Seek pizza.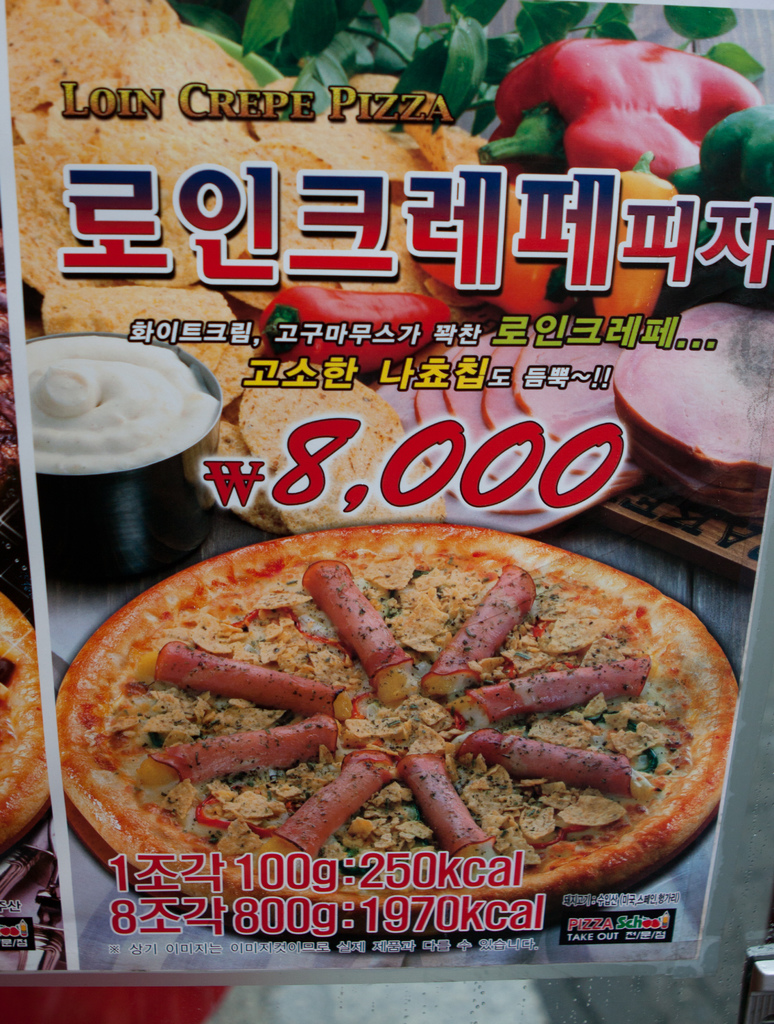
56:524:749:929.
